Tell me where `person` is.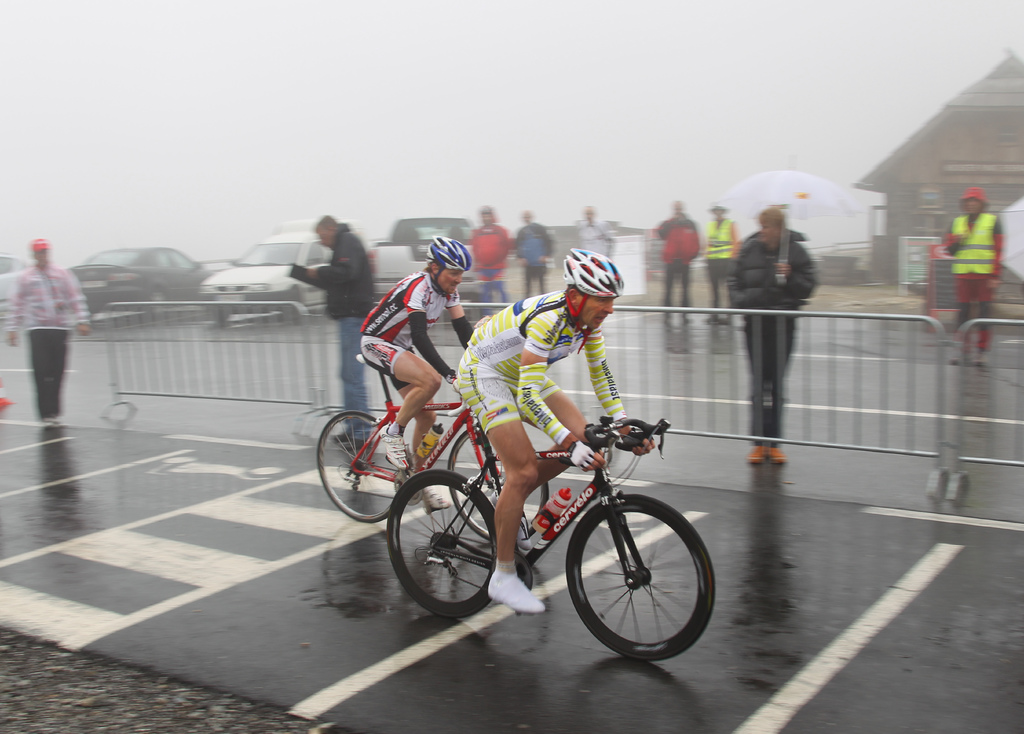
`person` is at (x1=2, y1=237, x2=90, y2=422).
